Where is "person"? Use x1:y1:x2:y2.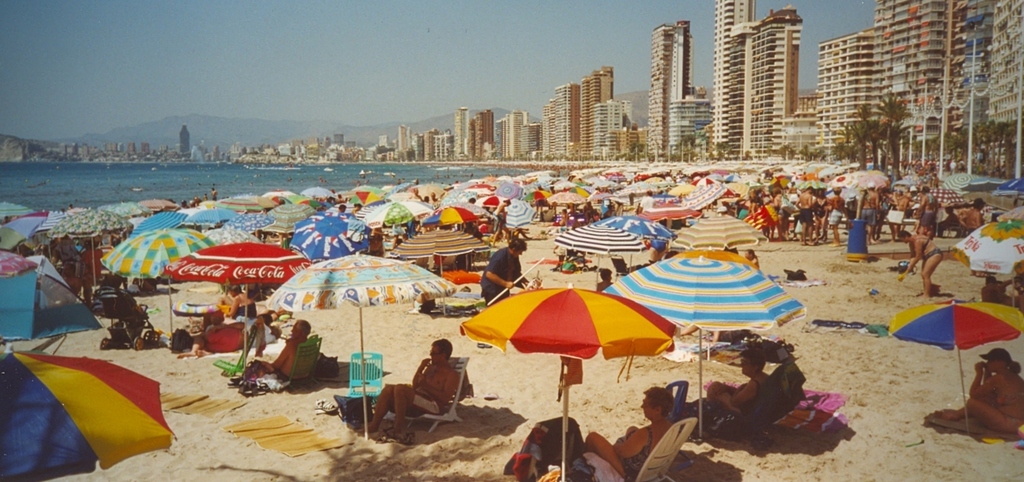
792:188:814:248.
